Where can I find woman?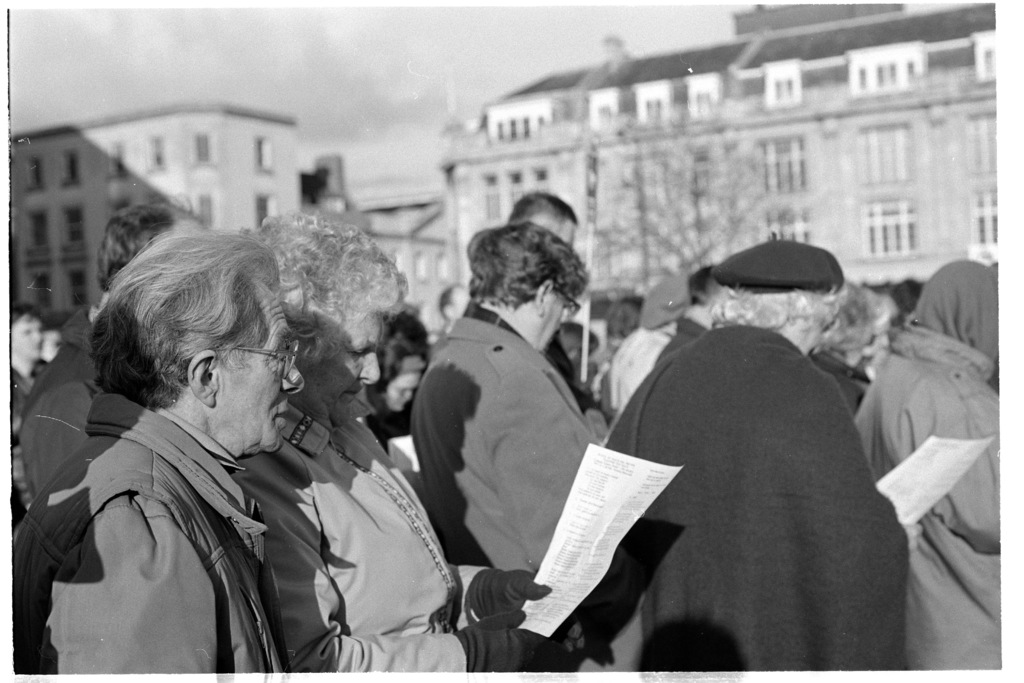
You can find it at <region>570, 263, 924, 664</region>.
